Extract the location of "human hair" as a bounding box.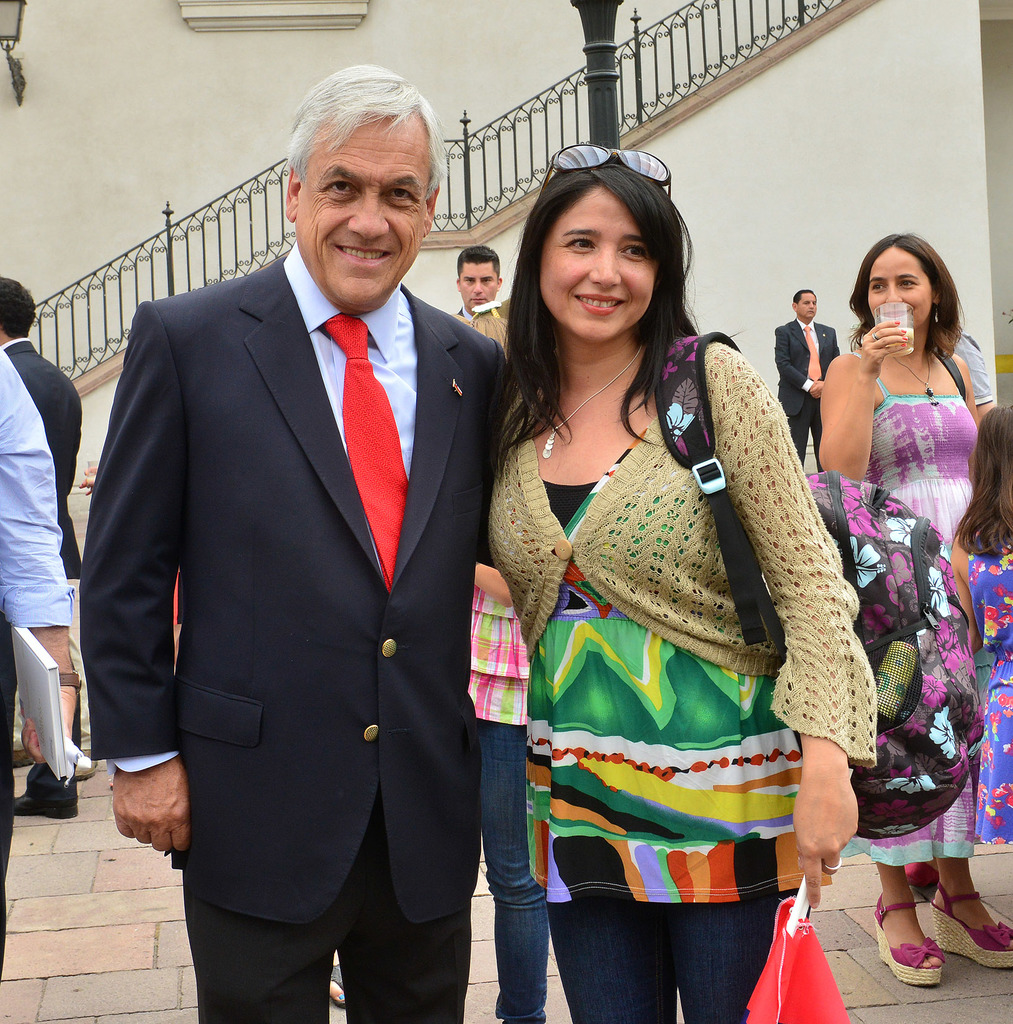
851,230,970,366.
